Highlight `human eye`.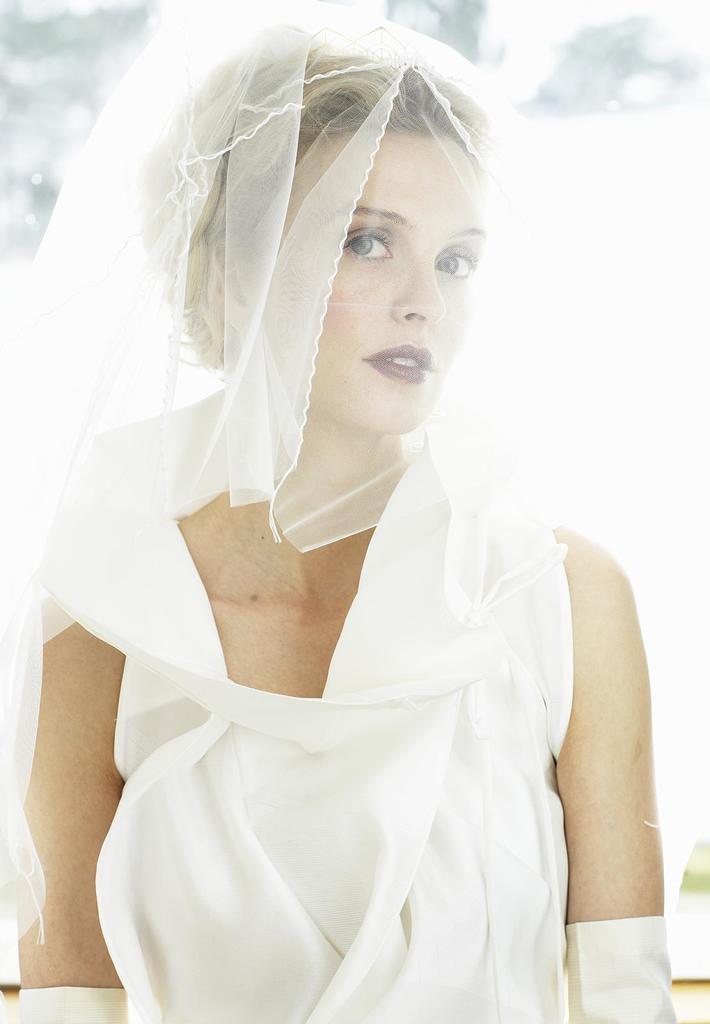
Highlighted region: [335, 221, 394, 262].
